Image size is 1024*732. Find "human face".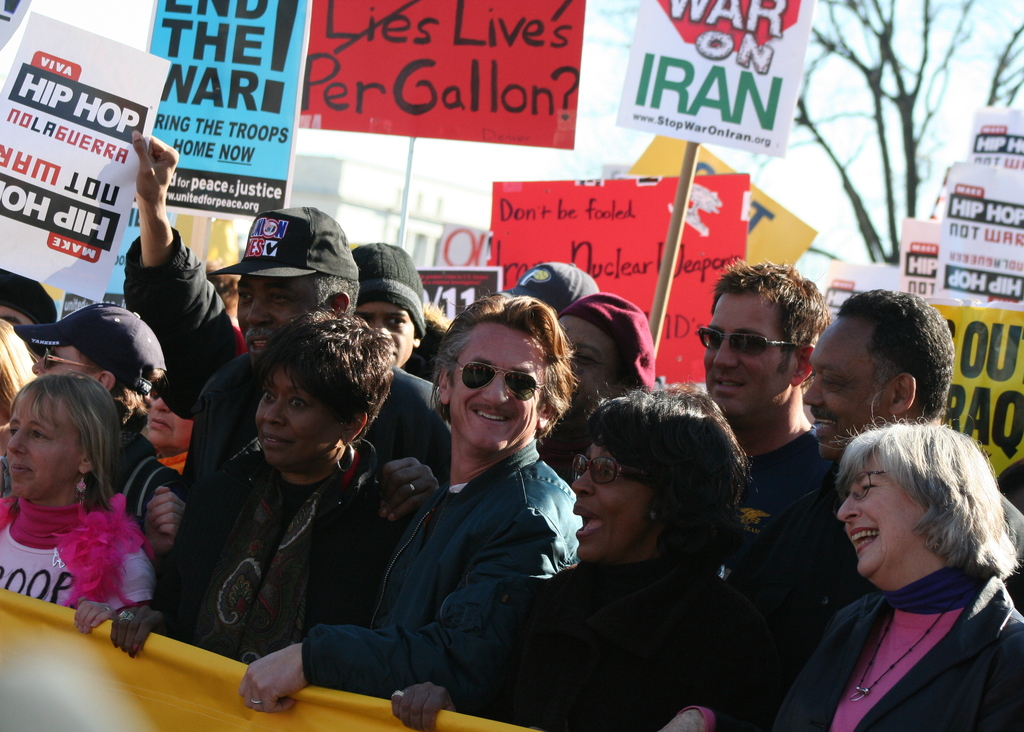
detection(233, 270, 321, 357).
